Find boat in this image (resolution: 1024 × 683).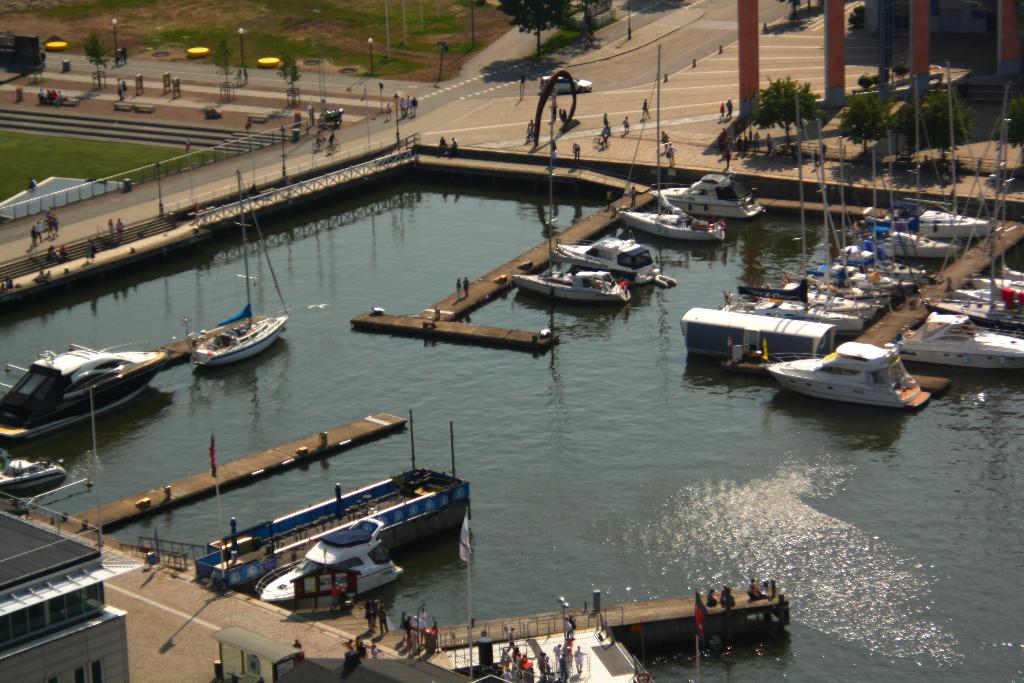
[0, 342, 172, 444].
